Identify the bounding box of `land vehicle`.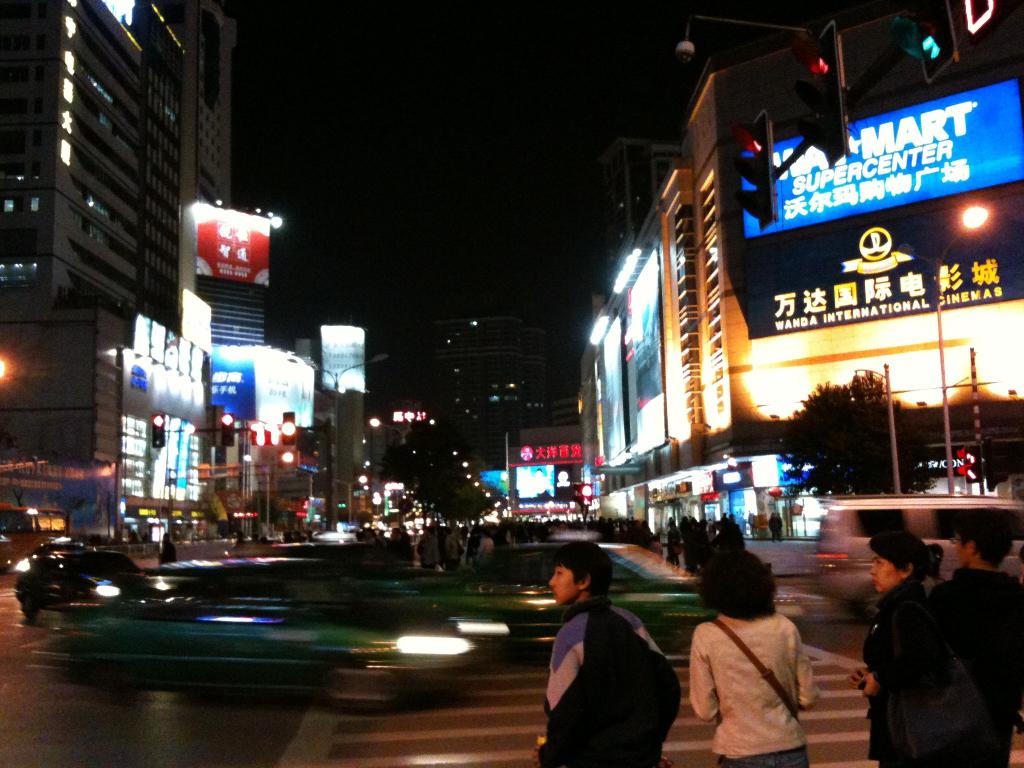
locate(2, 541, 183, 643).
